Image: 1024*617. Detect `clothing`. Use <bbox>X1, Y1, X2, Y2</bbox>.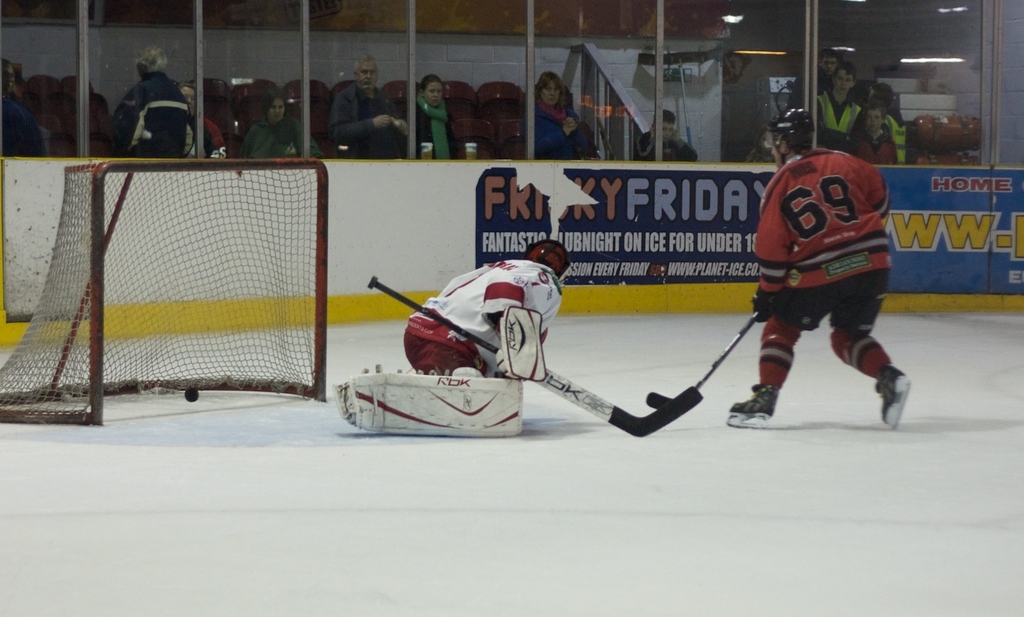
<bbox>814, 94, 861, 156</bbox>.
